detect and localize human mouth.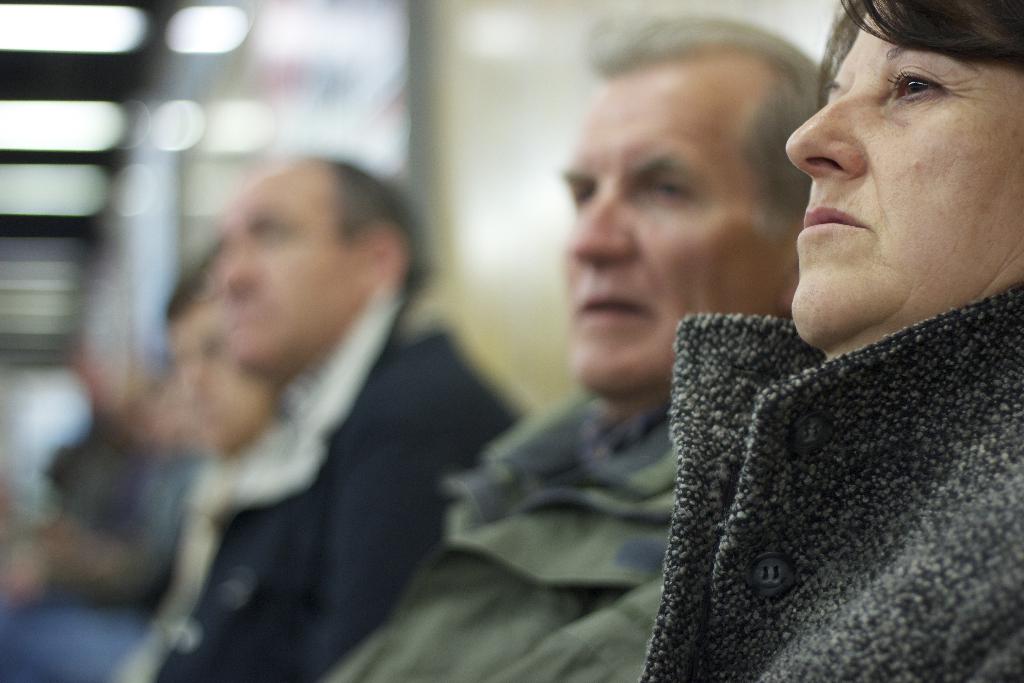
Localized at x1=796, y1=208, x2=867, y2=233.
